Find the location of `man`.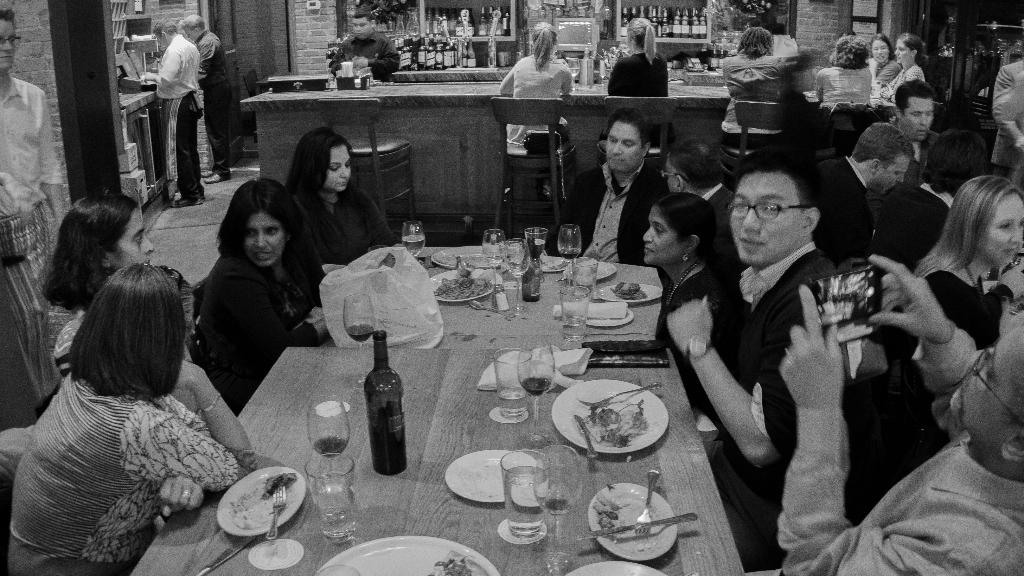
Location: left=330, top=10, right=403, bottom=87.
